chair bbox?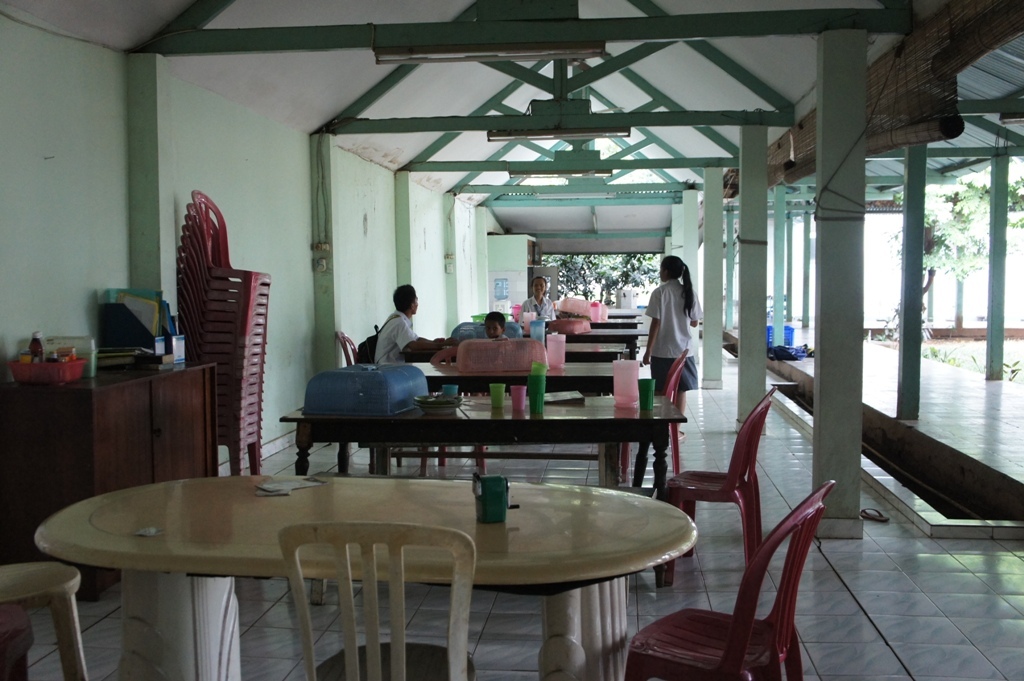
[328, 333, 353, 448]
